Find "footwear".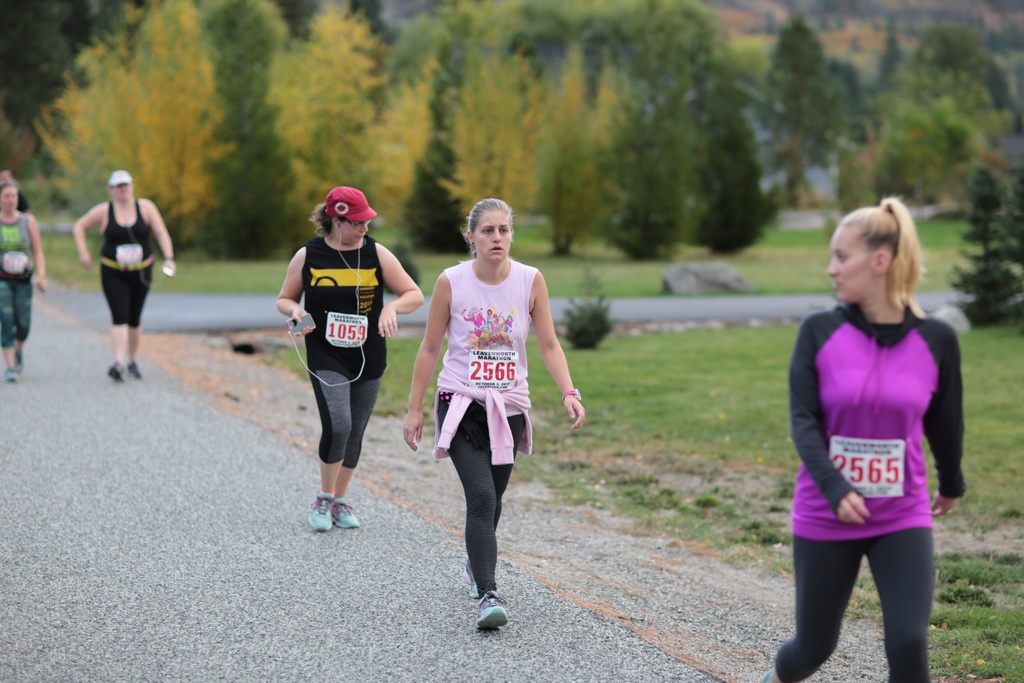
crop(130, 358, 147, 383).
